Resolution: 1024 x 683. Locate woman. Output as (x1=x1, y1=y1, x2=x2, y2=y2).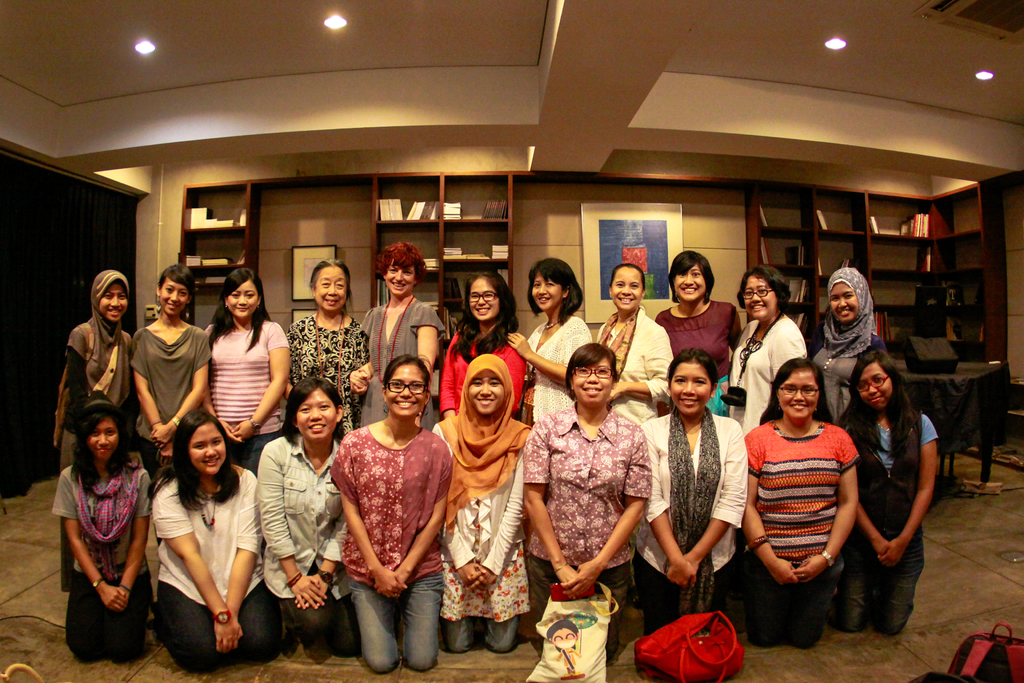
(x1=131, y1=391, x2=256, y2=677).
